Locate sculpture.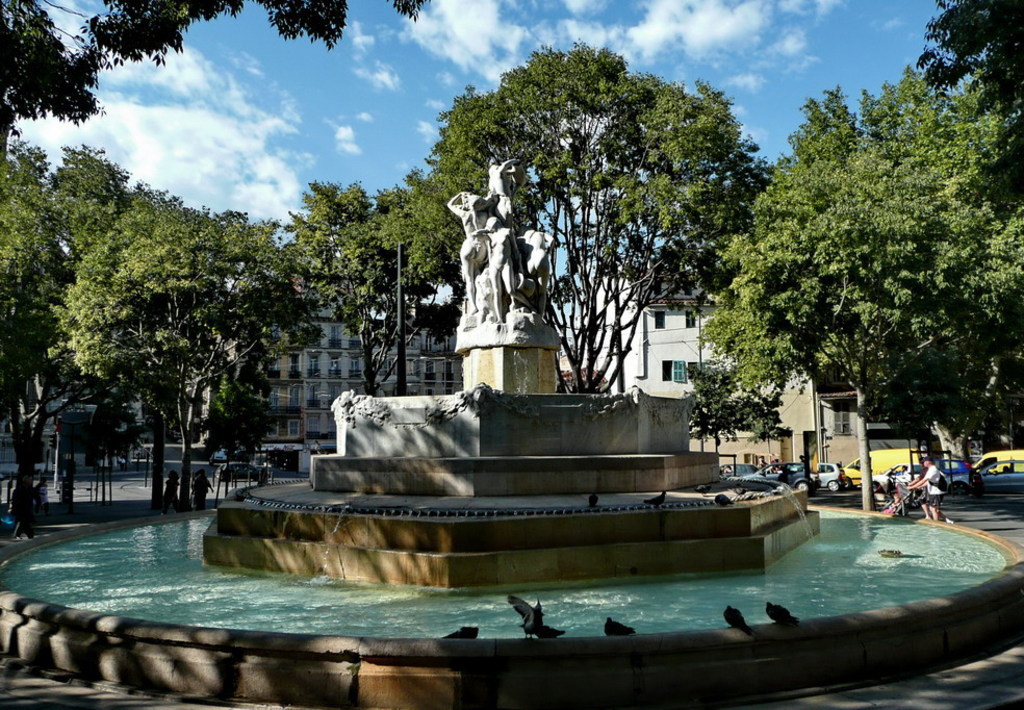
Bounding box: (455, 159, 561, 353).
